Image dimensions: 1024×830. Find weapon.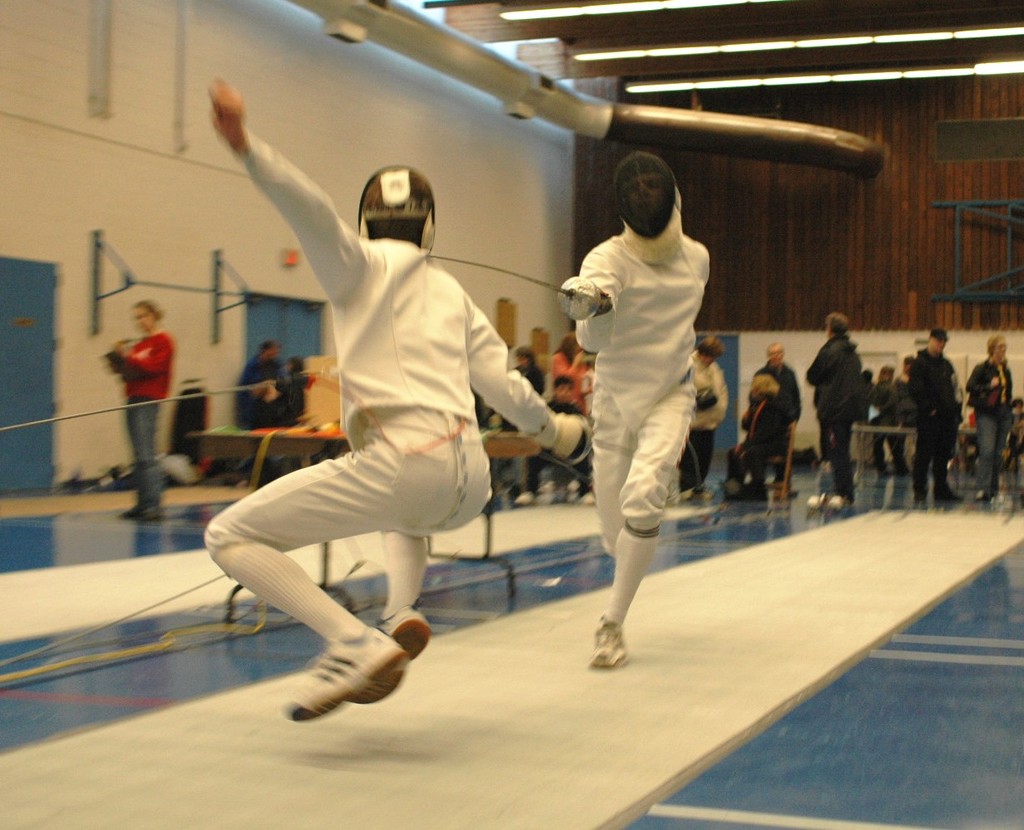
[568,414,701,489].
